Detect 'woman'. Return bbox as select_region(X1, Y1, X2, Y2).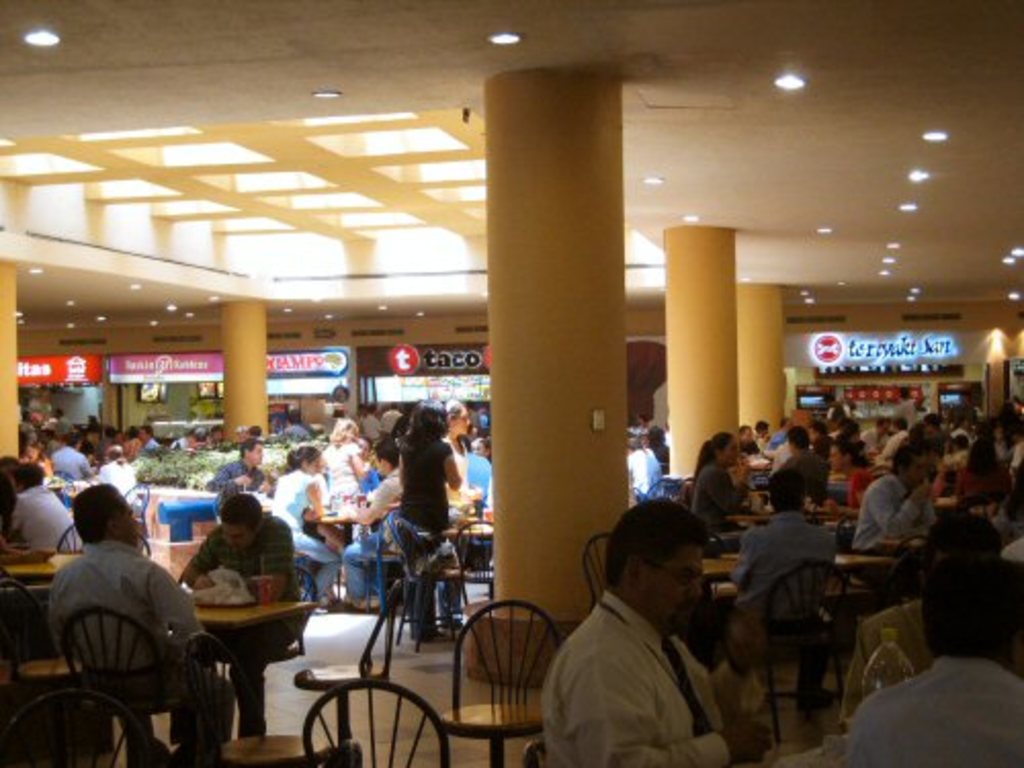
select_region(393, 397, 459, 639).
